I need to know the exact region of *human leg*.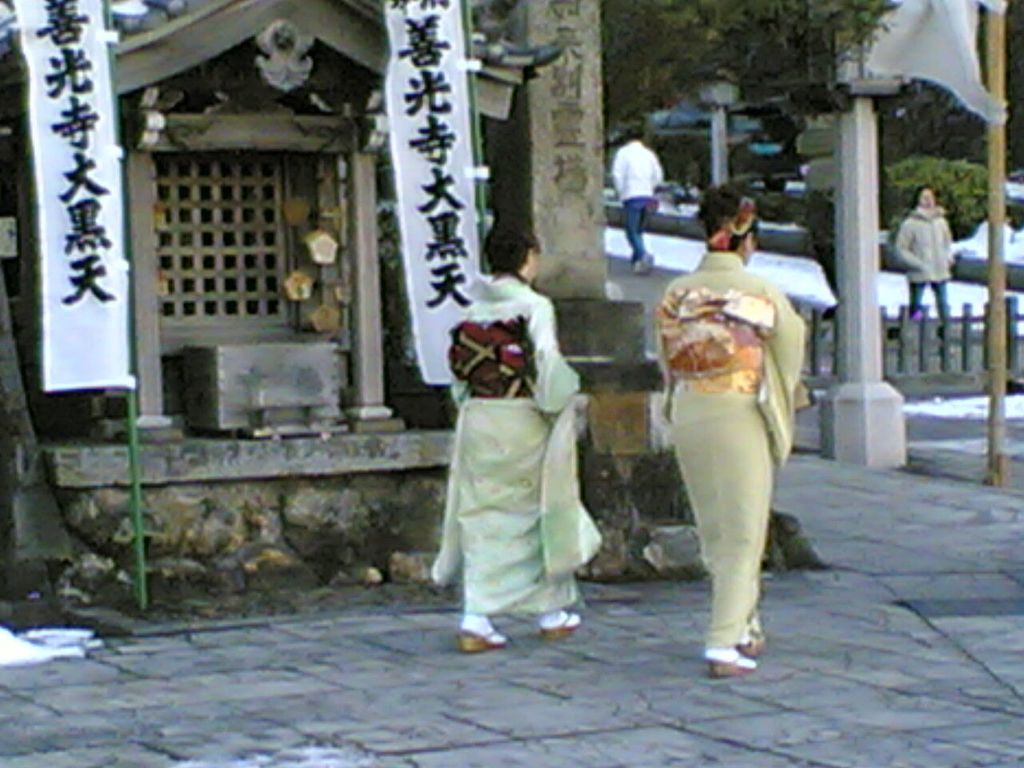
Region: <box>910,278,921,322</box>.
